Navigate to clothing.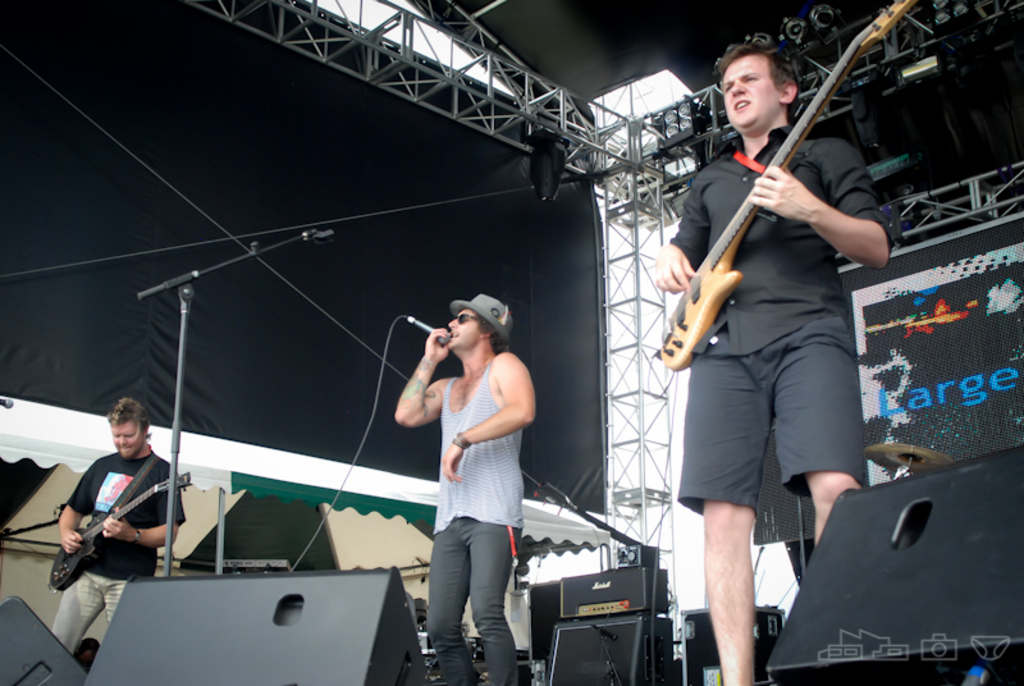
Navigation target: {"left": 664, "top": 122, "right": 895, "bottom": 516}.
